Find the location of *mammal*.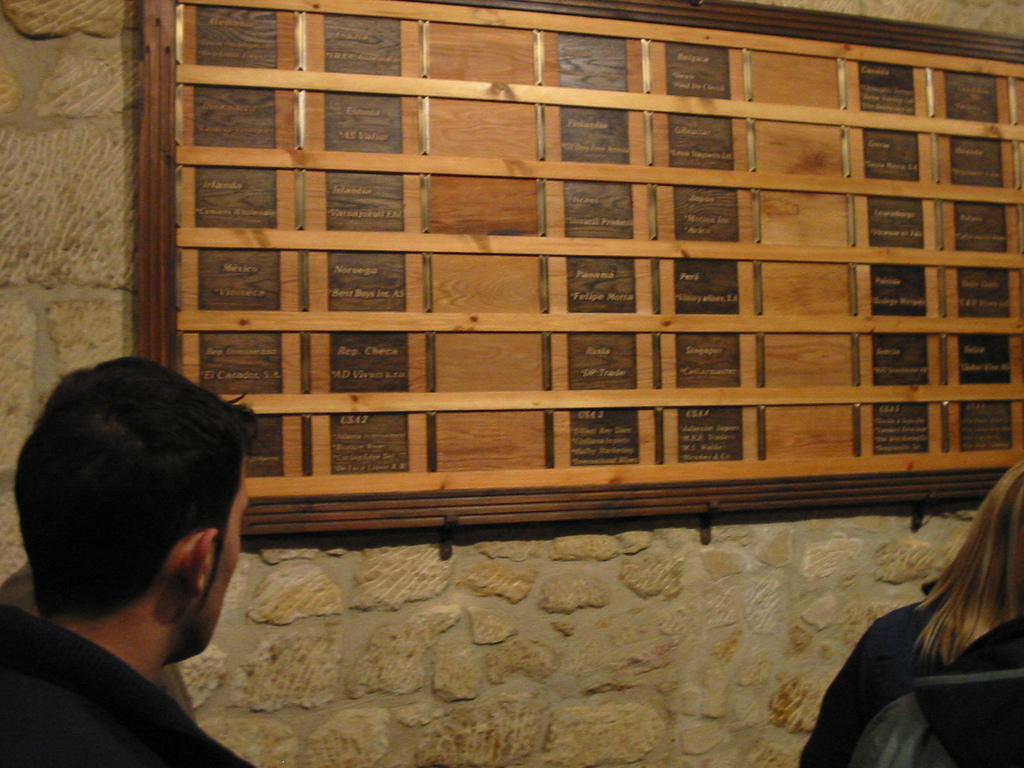
Location: pyautogui.locateOnScreen(0, 356, 262, 767).
